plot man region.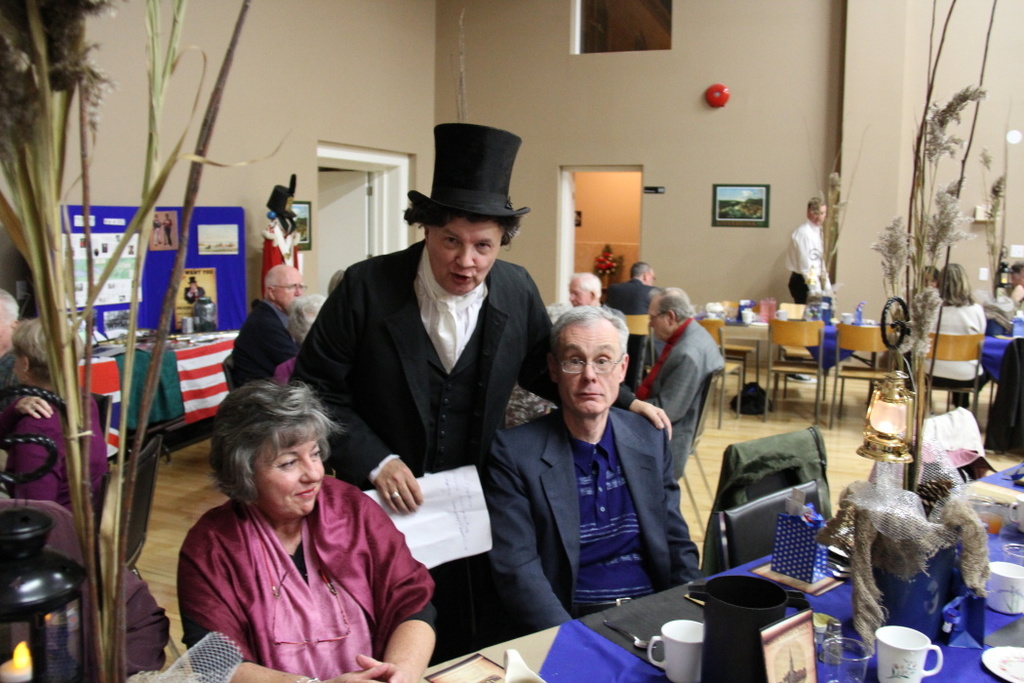
Plotted at [x1=232, y1=264, x2=305, y2=382].
